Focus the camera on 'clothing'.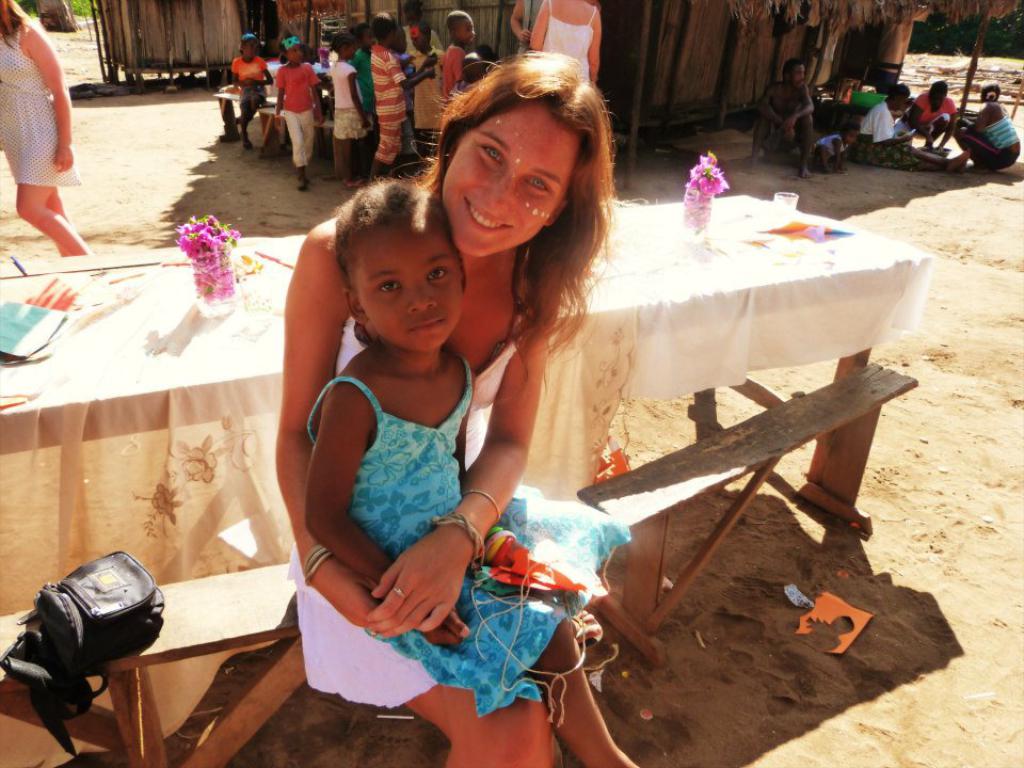
Focus region: select_region(538, 0, 598, 86).
